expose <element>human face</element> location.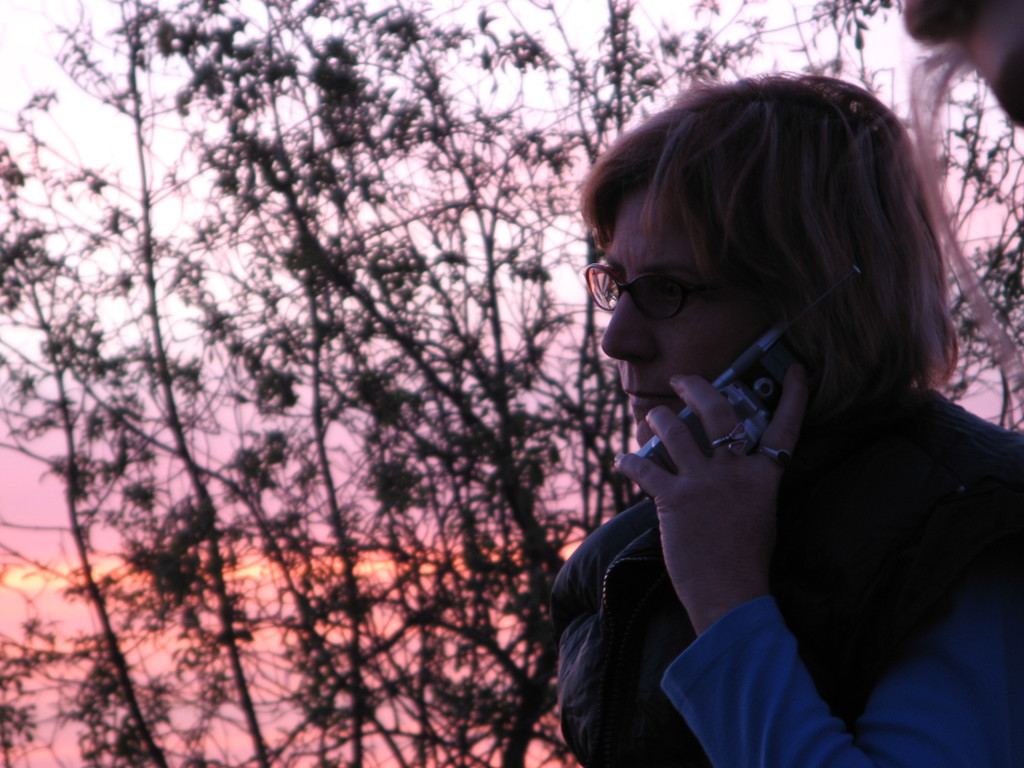
Exposed at <box>600,182,790,447</box>.
